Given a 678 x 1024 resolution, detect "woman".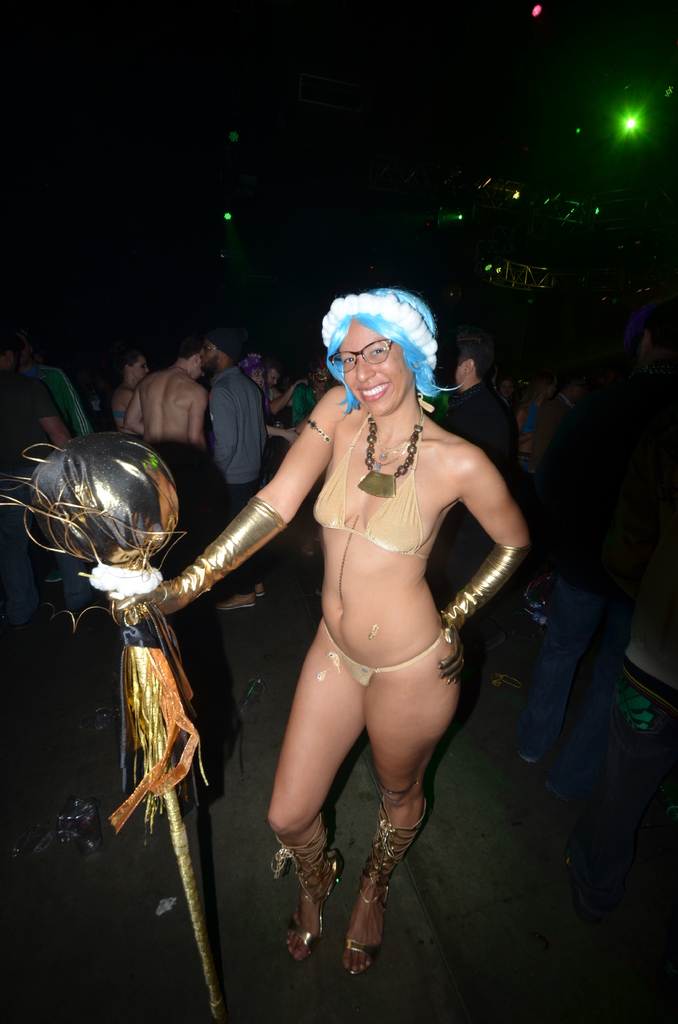
rect(288, 363, 337, 426).
